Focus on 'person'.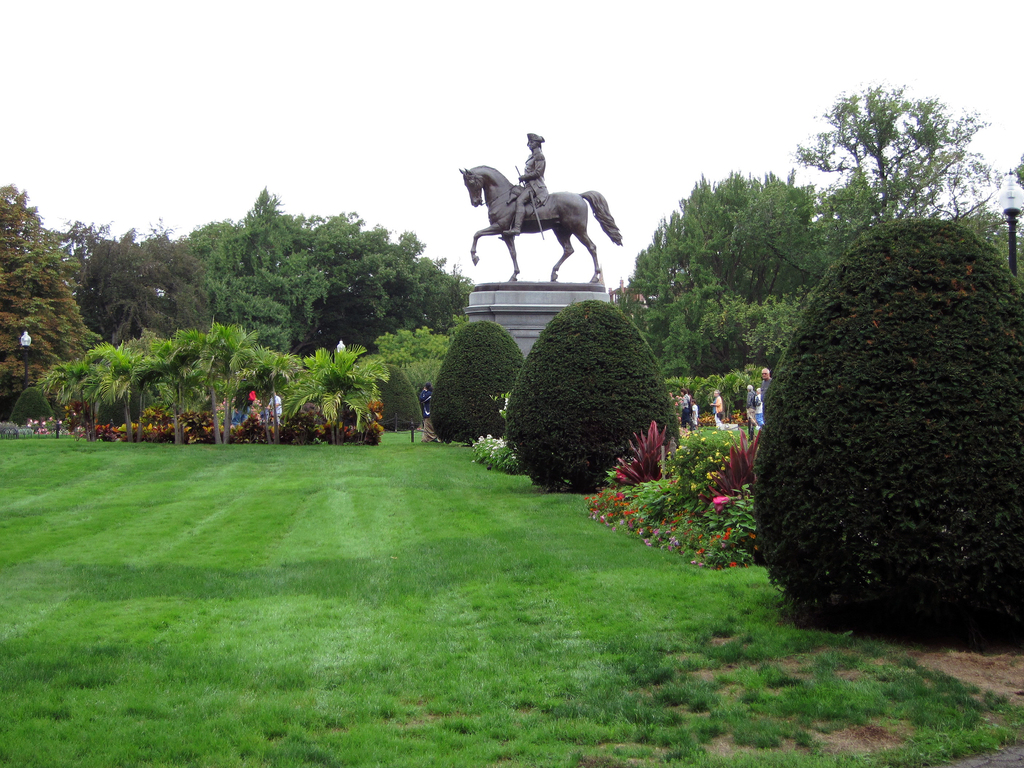
Focused at (left=761, top=367, right=774, bottom=384).
